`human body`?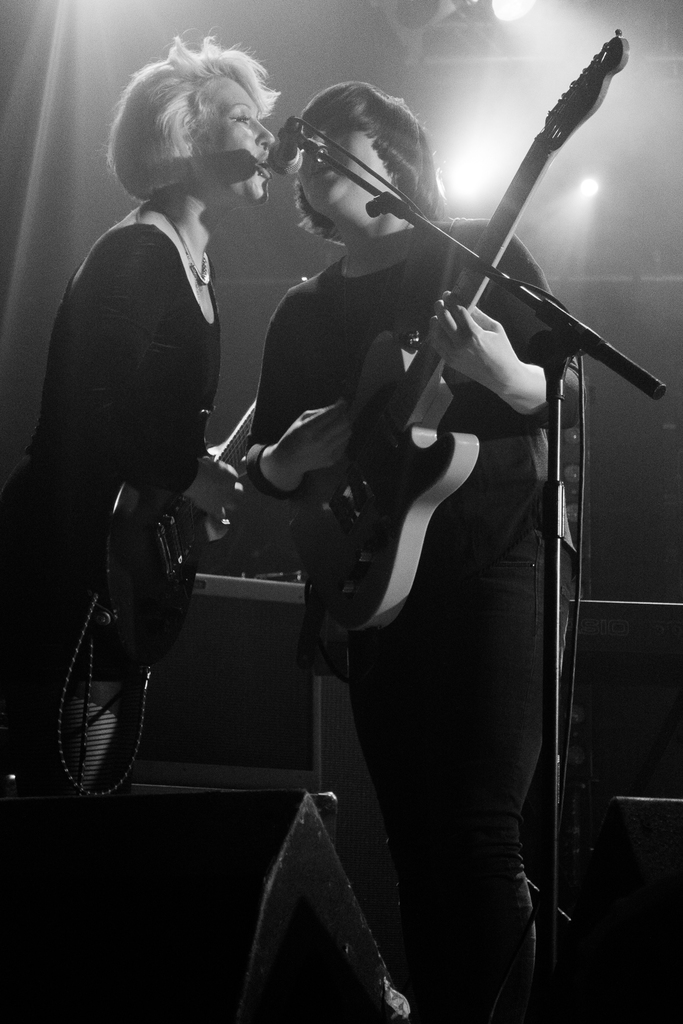
select_region(1, 38, 283, 790)
